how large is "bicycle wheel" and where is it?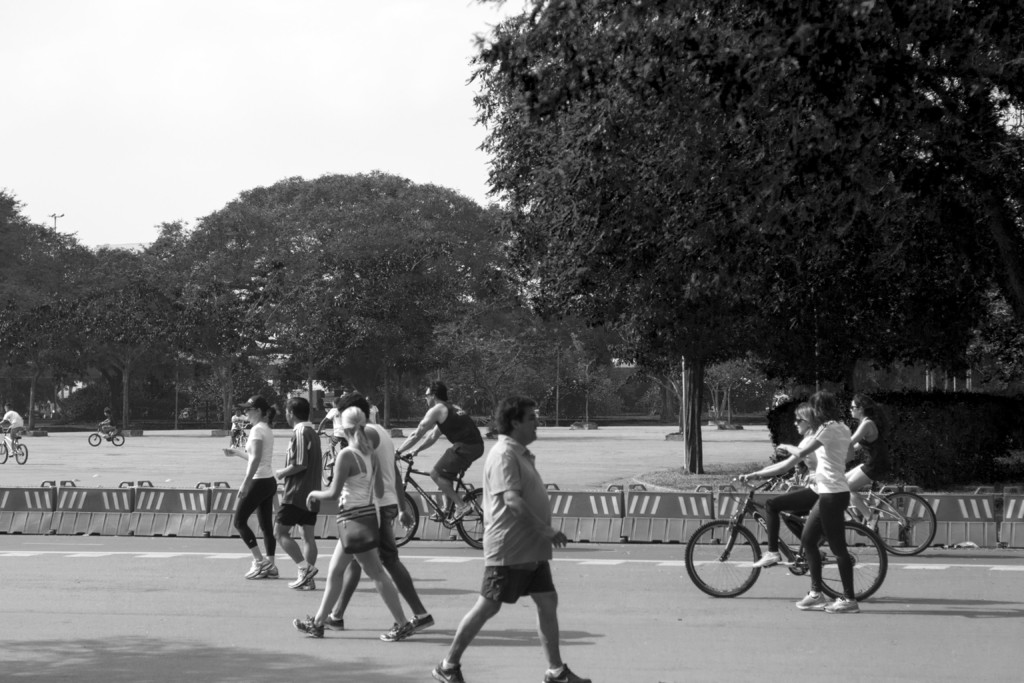
Bounding box: bbox=[15, 443, 31, 465].
